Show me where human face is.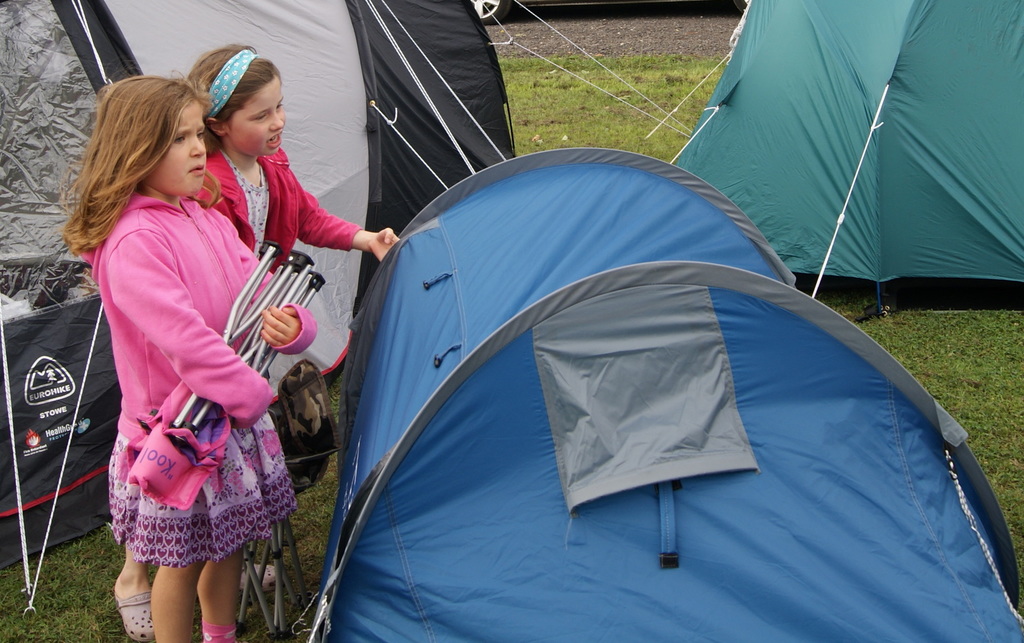
human face is at bbox=[222, 74, 284, 154].
